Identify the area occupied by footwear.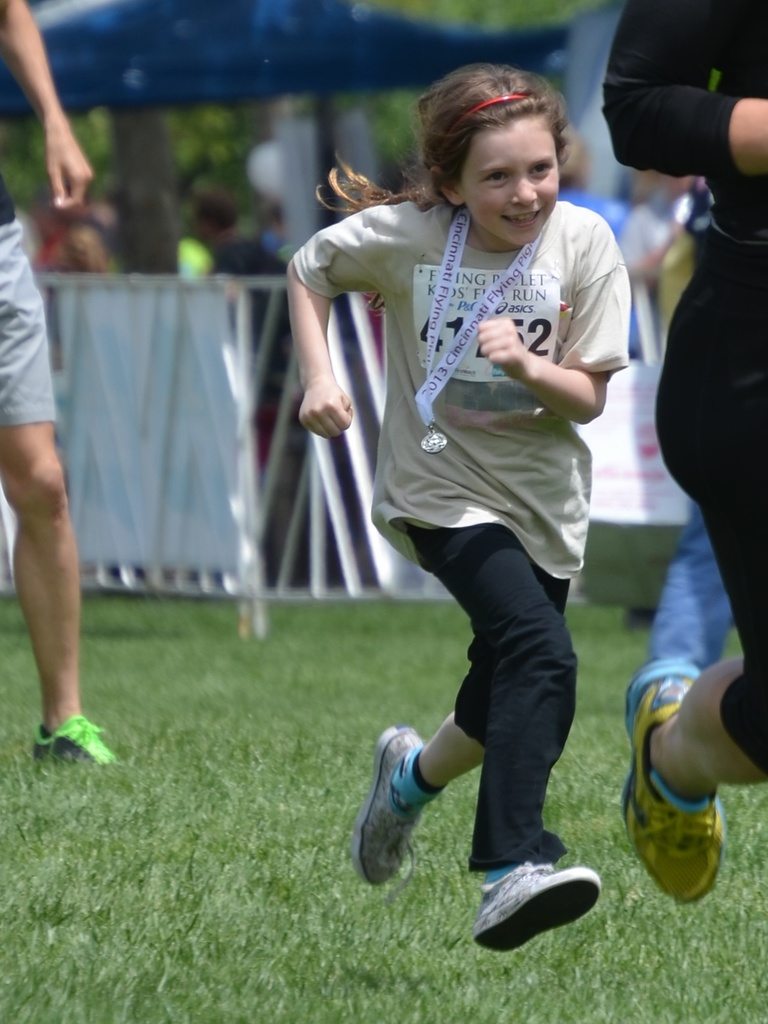
Area: 353:725:420:888.
